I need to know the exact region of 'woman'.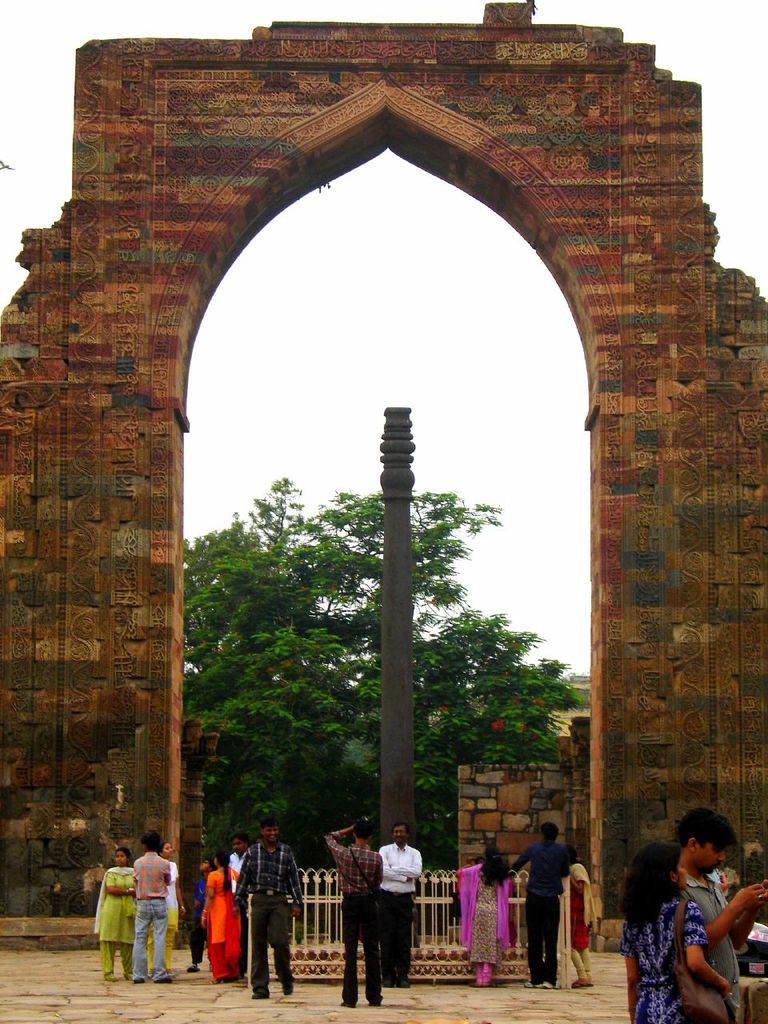
Region: detection(93, 843, 137, 984).
